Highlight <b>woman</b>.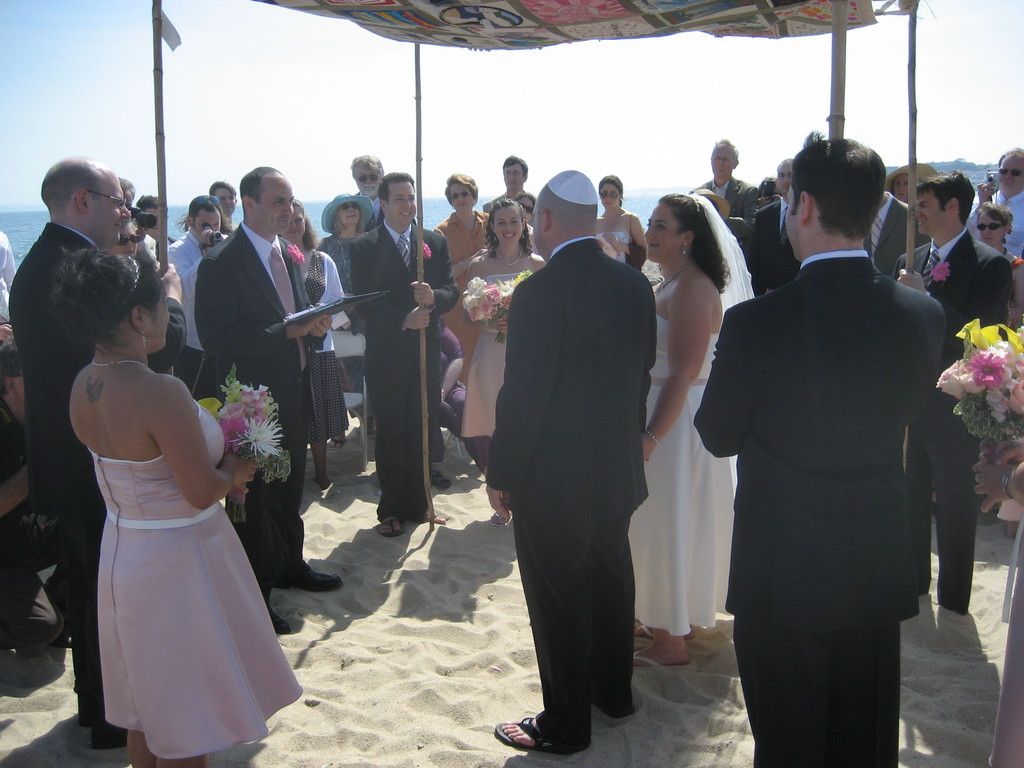
Highlighted region: detection(600, 174, 636, 257).
